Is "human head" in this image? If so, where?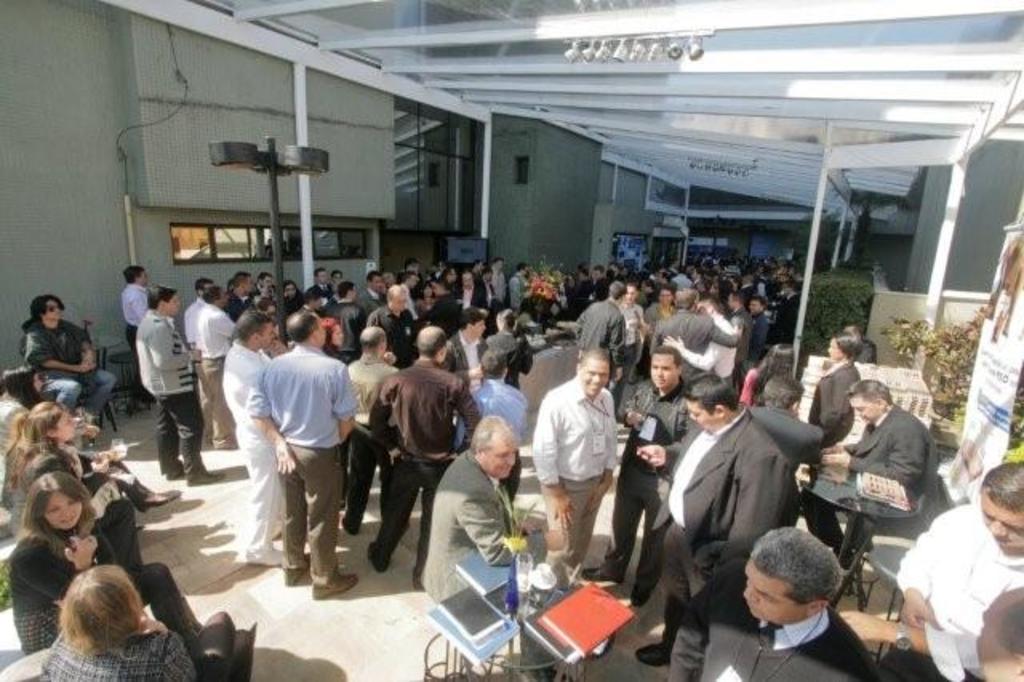
Yes, at rect(672, 288, 698, 311).
